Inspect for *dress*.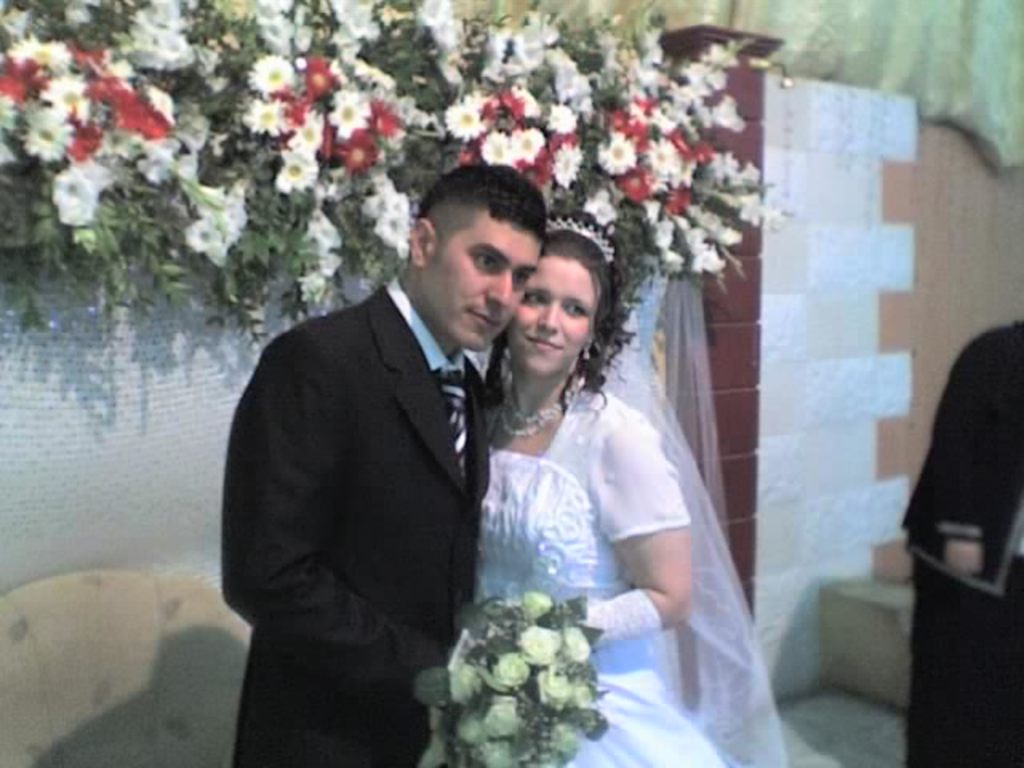
Inspection: 448,379,736,766.
